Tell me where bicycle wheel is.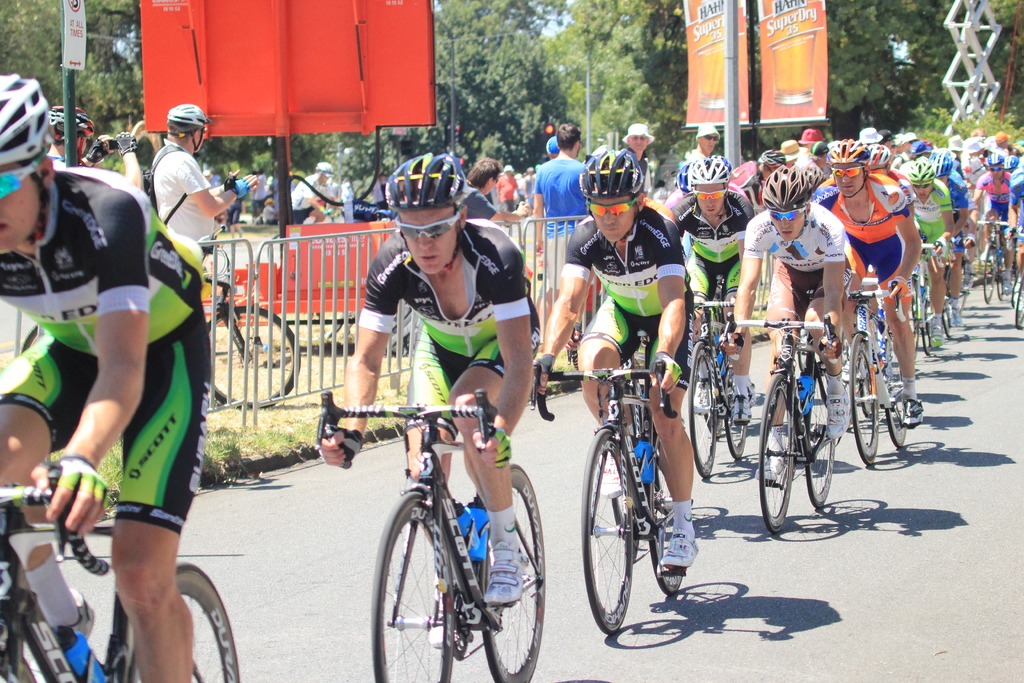
bicycle wheel is at Rect(641, 447, 687, 599).
